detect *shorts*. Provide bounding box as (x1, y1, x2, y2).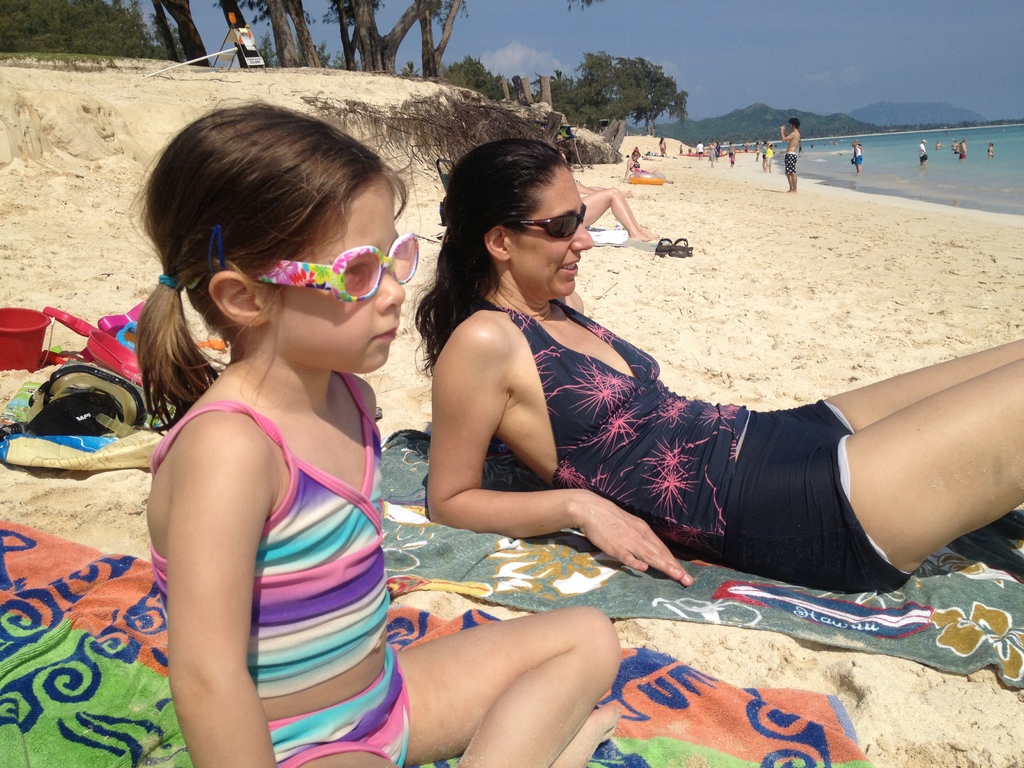
(723, 397, 913, 594).
